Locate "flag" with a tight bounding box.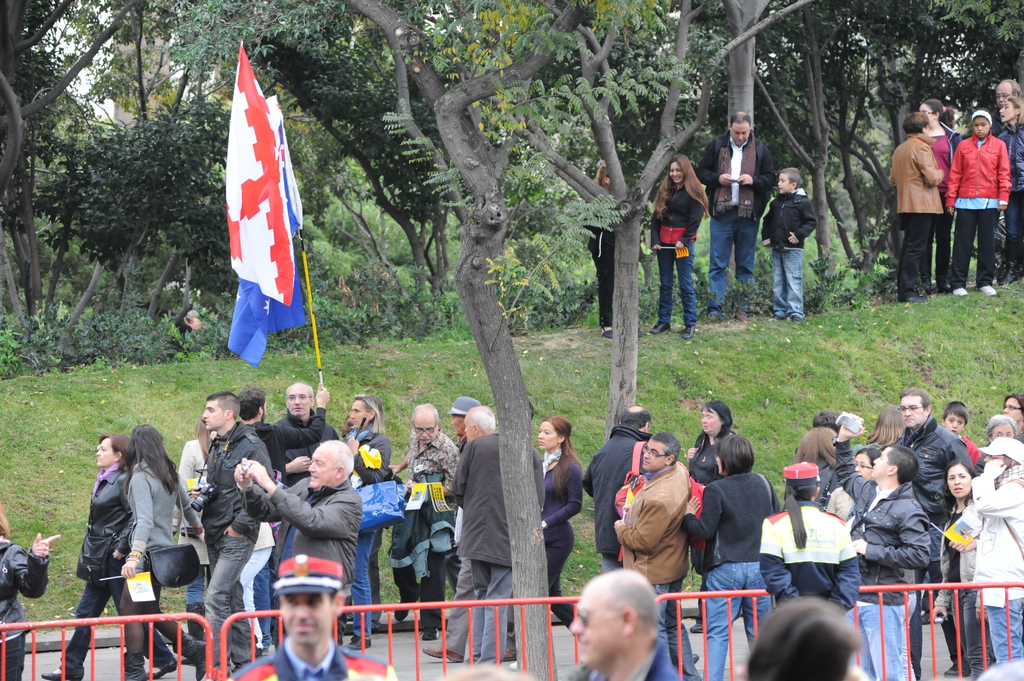
[943,511,979,547].
